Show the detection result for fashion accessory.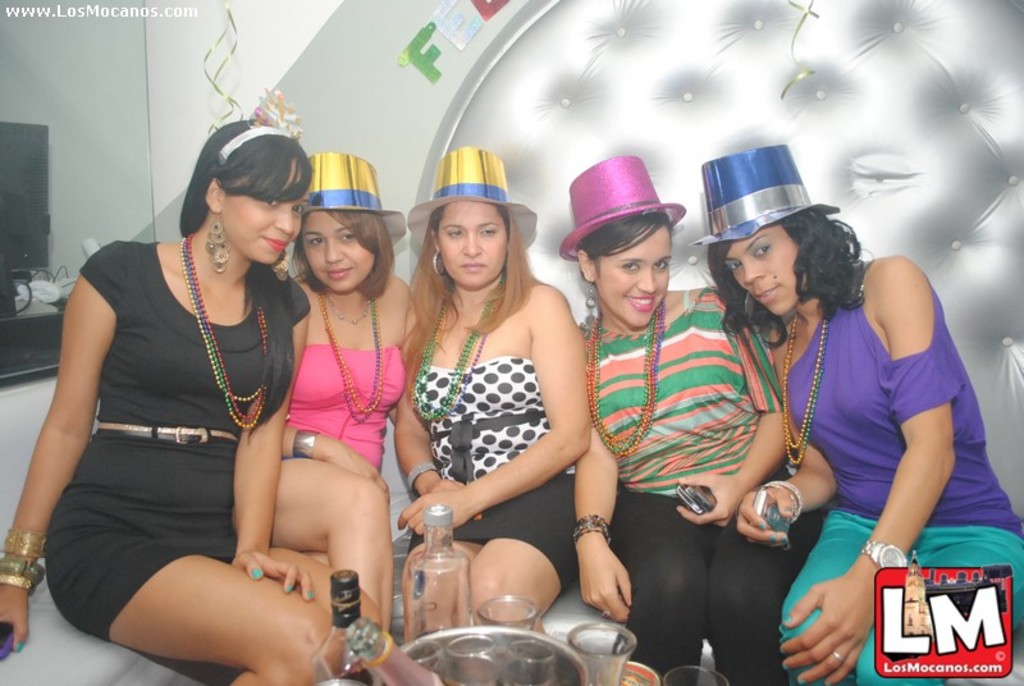
x1=785, y1=311, x2=828, y2=462.
